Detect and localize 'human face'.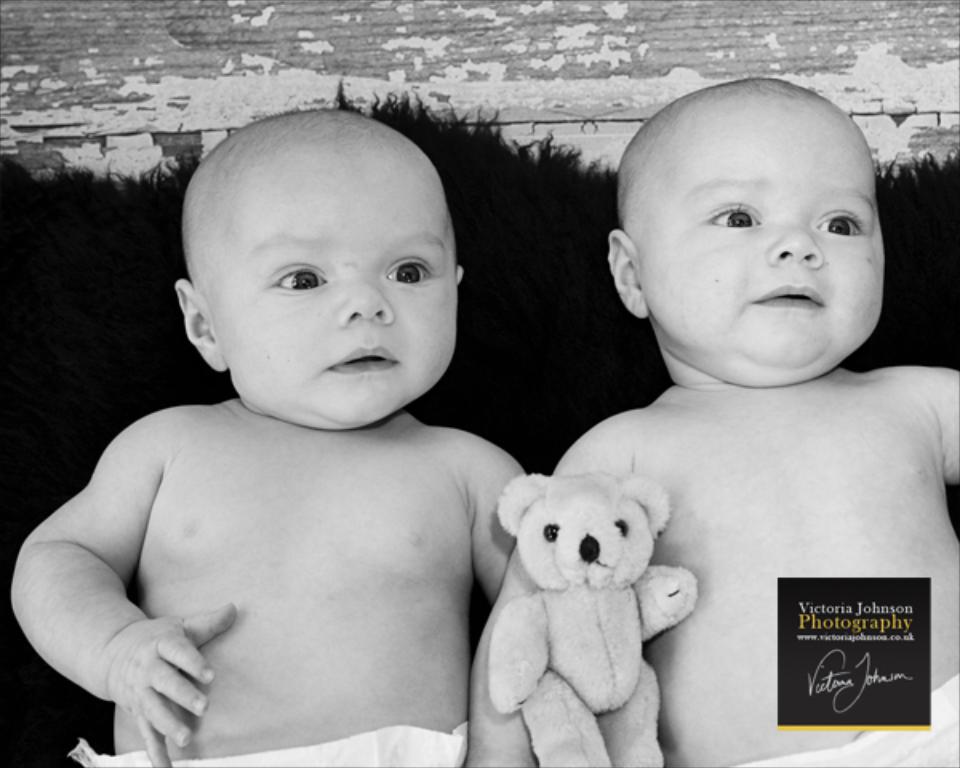
Localized at bbox=(634, 118, 886, 381).
